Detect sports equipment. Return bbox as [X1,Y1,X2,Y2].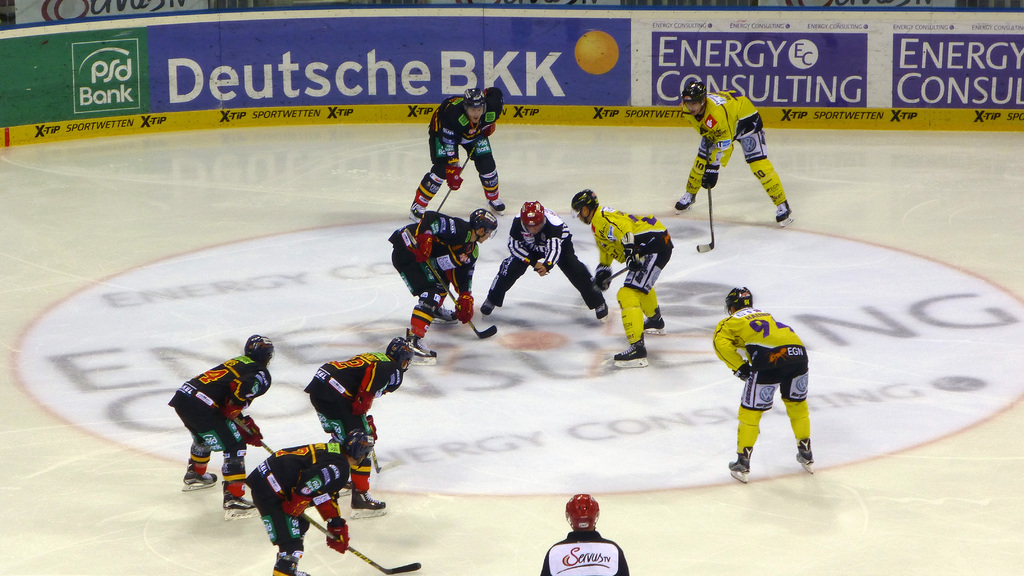
[564,494,598,533].
